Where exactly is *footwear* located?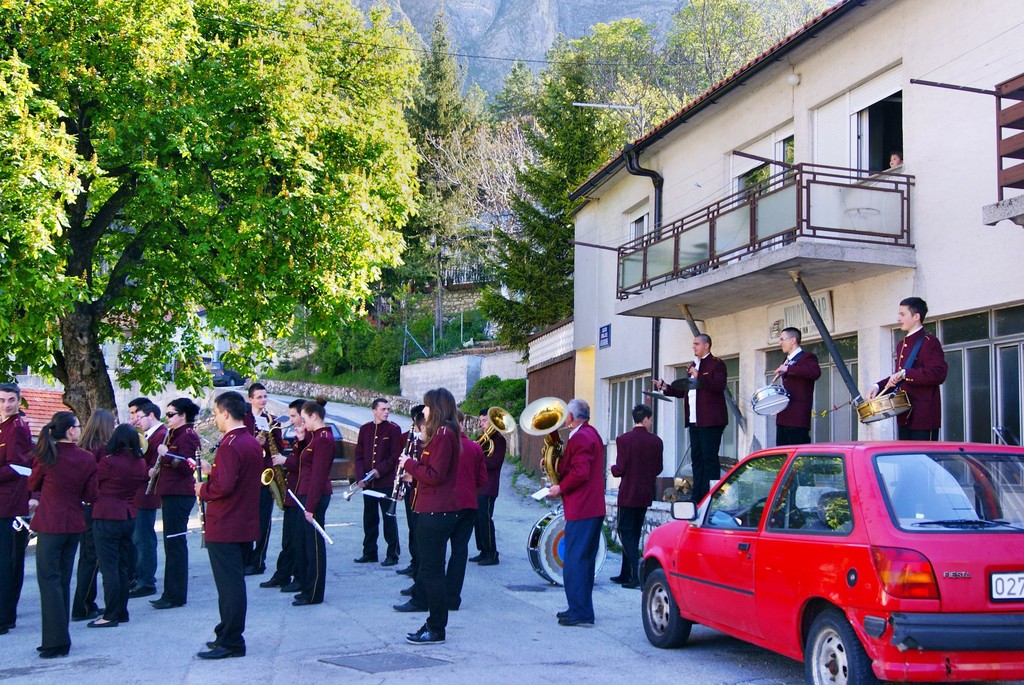
Its bounding box is pyautogui.locateOnScreen(609, 572, 631, 581).
